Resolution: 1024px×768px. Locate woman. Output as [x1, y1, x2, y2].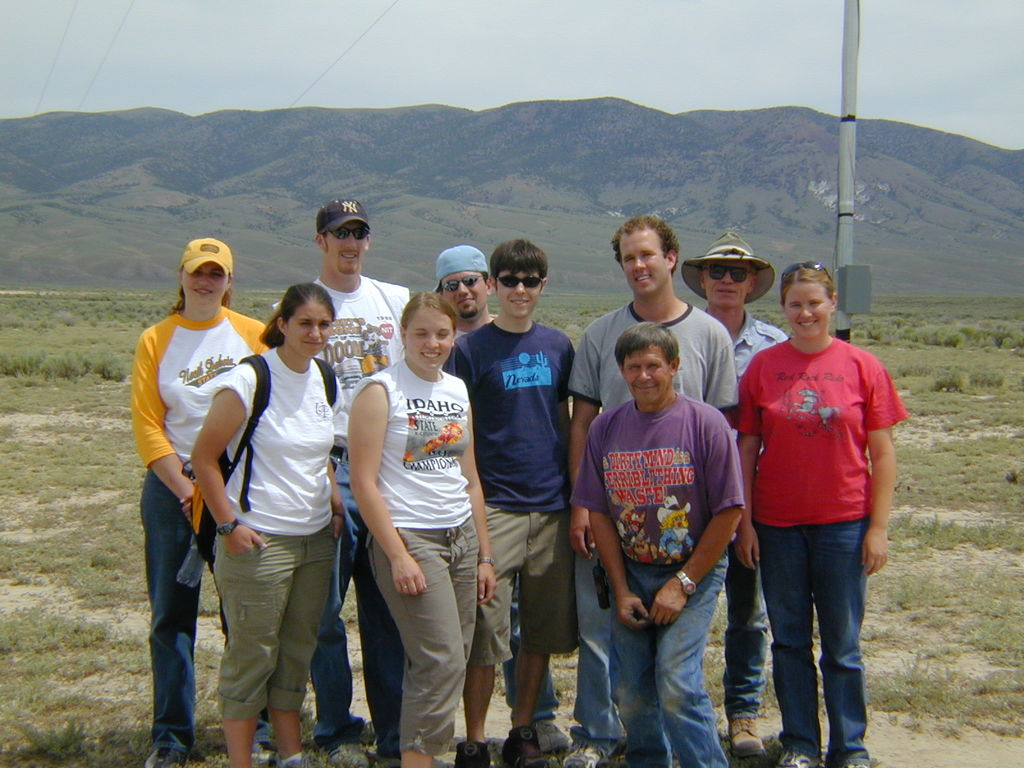
[342, 289, 495, 767].
